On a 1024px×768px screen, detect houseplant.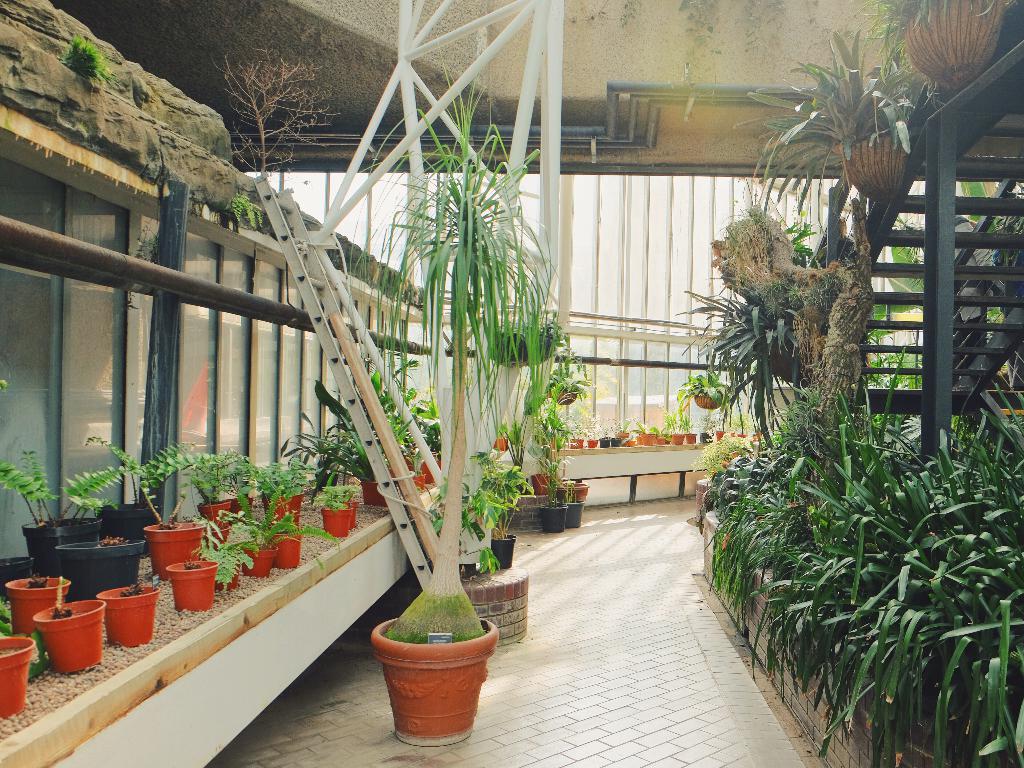
[860, 0, 1014, 97].
